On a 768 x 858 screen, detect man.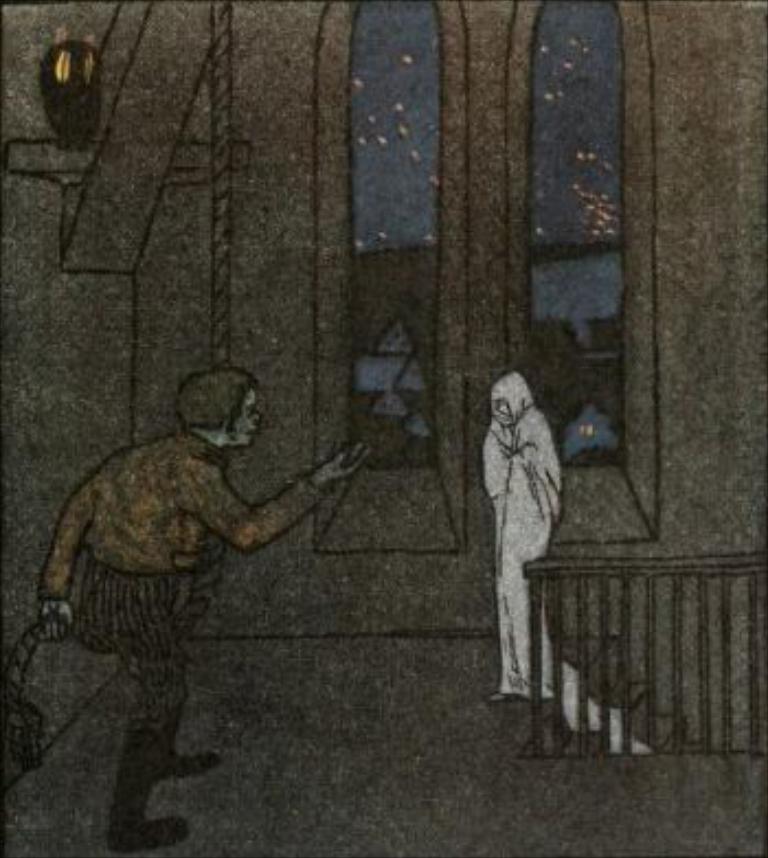
(29, 360, 371, 856).
